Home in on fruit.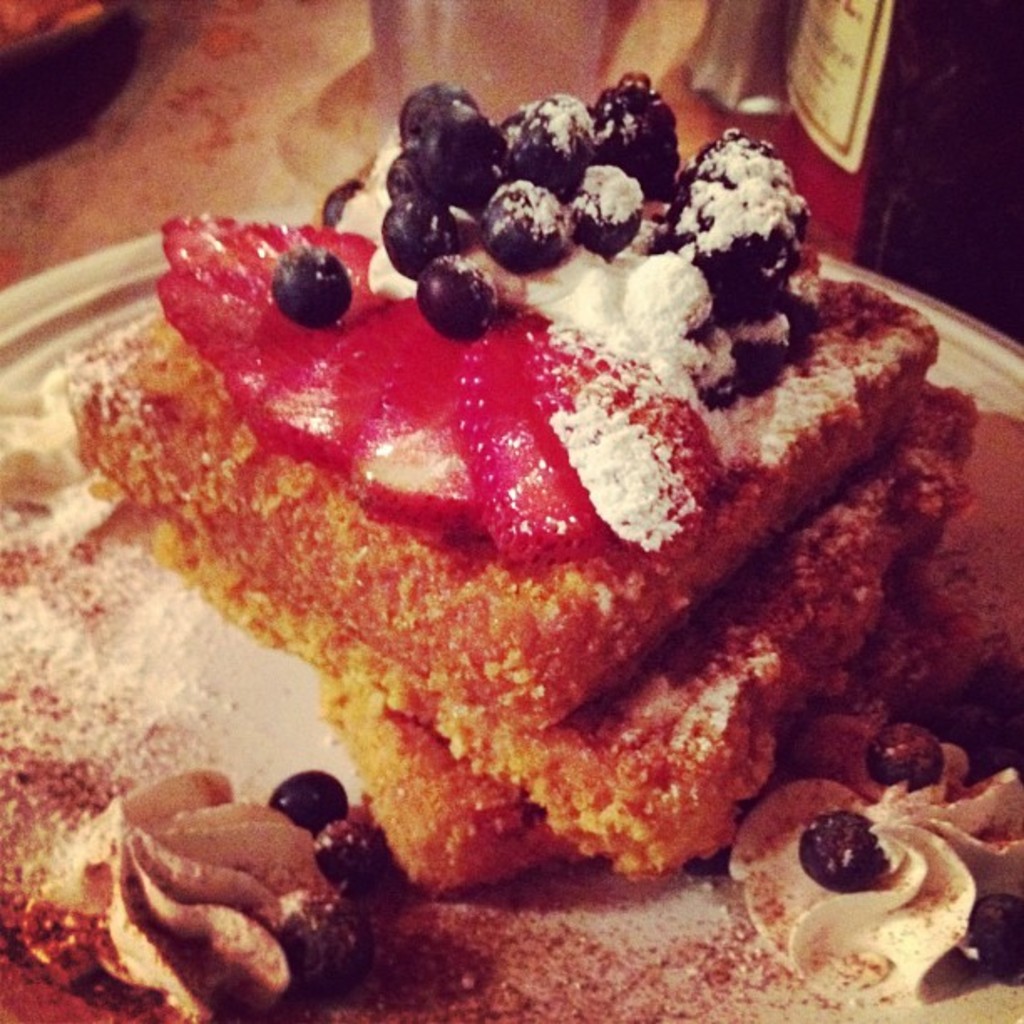
Homed in at locate(243, 231, 363, 320).
